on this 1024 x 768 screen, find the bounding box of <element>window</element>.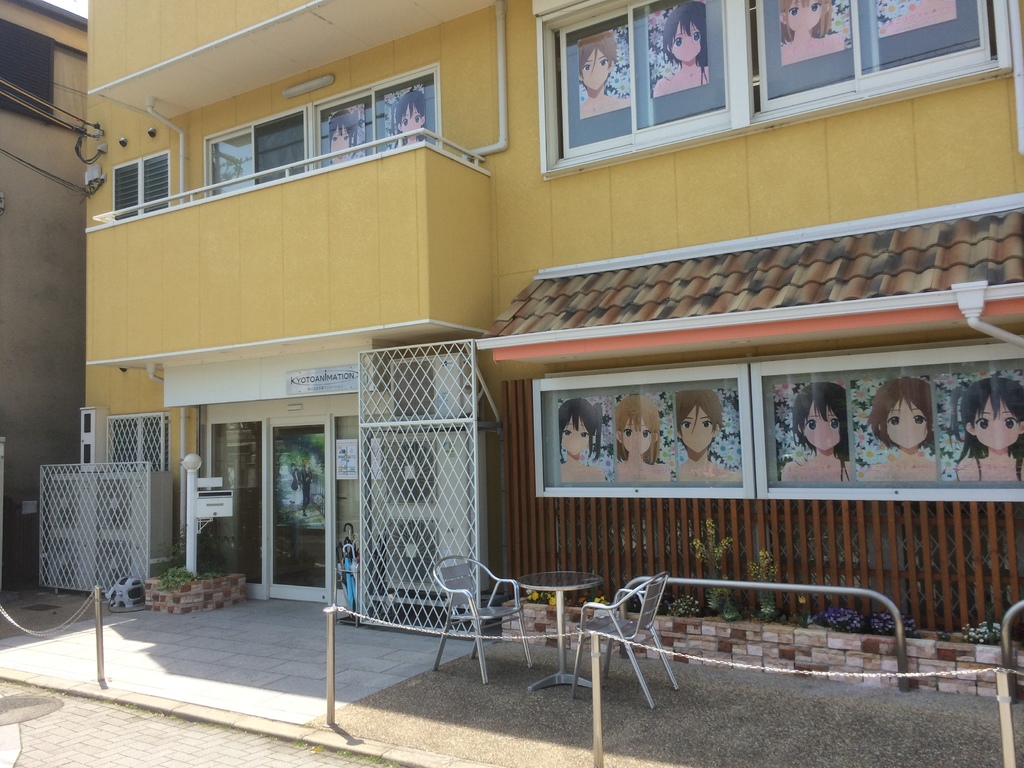
Bounding box: 202:66:440:197.
